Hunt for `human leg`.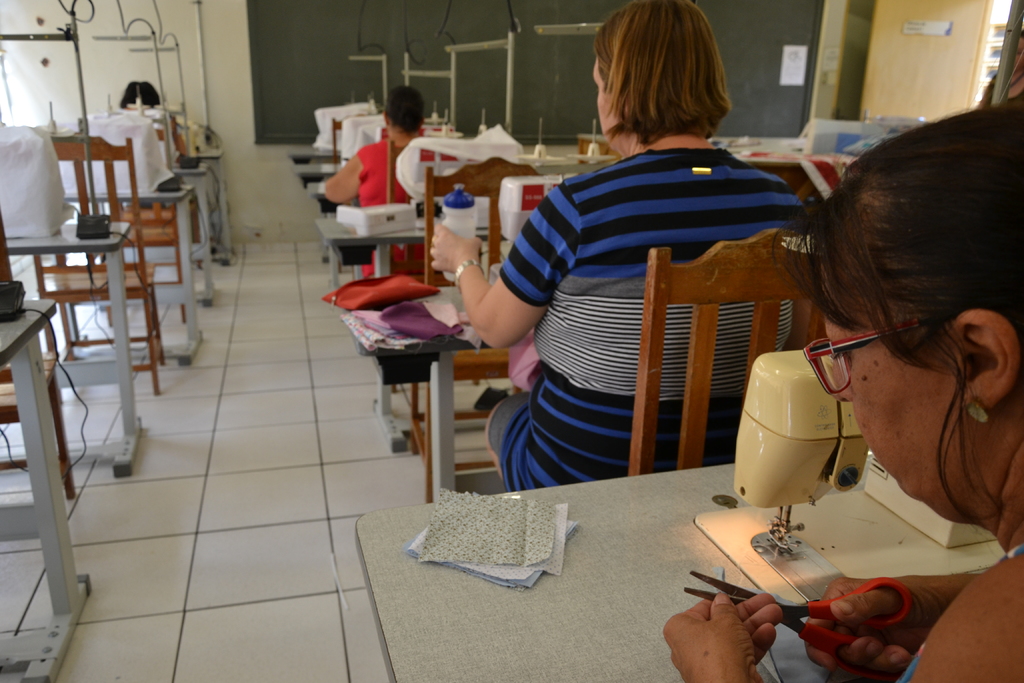
Hunted down at pyautogui.locateOnScreen(482, 384, 578, 491).
